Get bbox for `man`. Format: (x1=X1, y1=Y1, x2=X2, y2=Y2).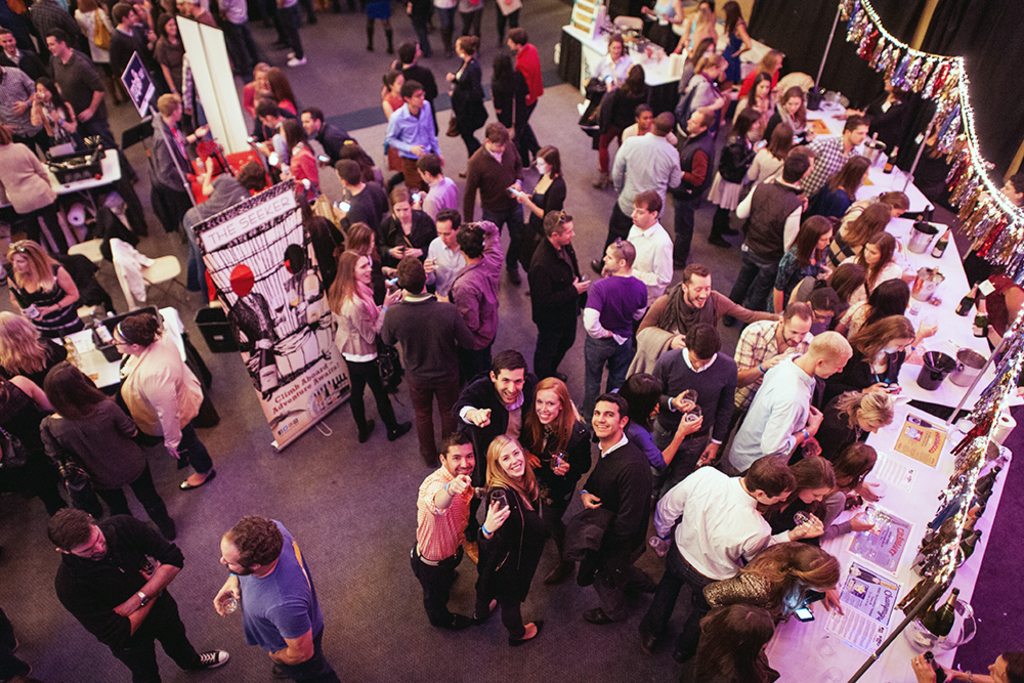
(x1=0, y1=59, x2=37, y2=155).
